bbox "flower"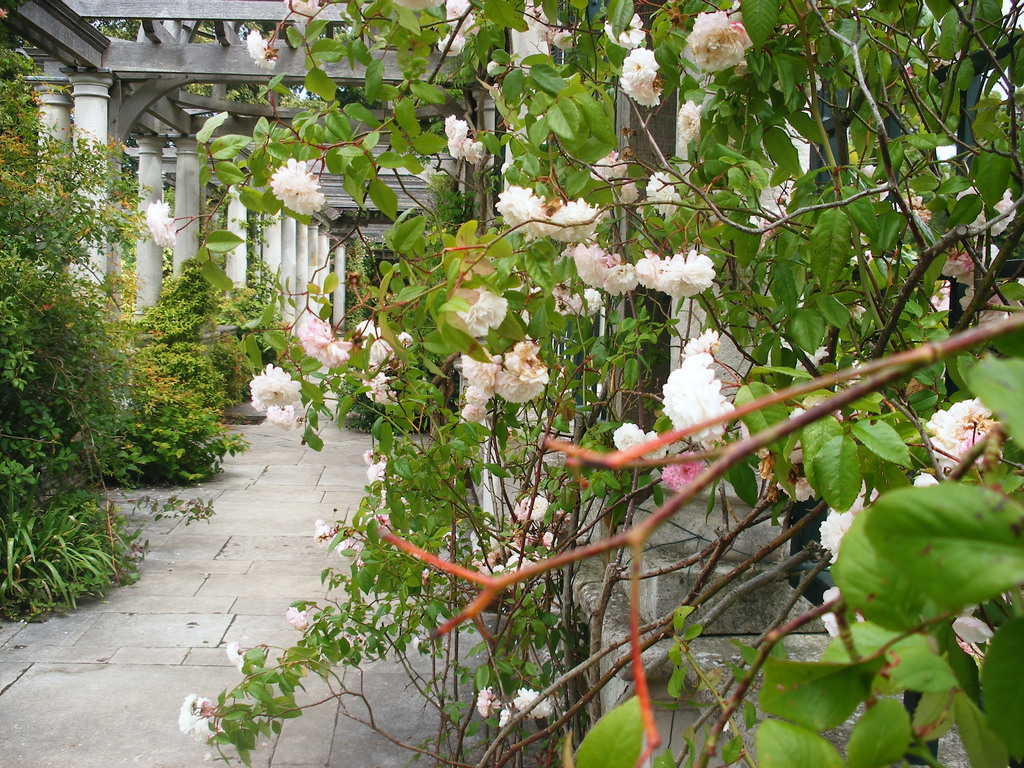
region(623, 51, 663, 106)
